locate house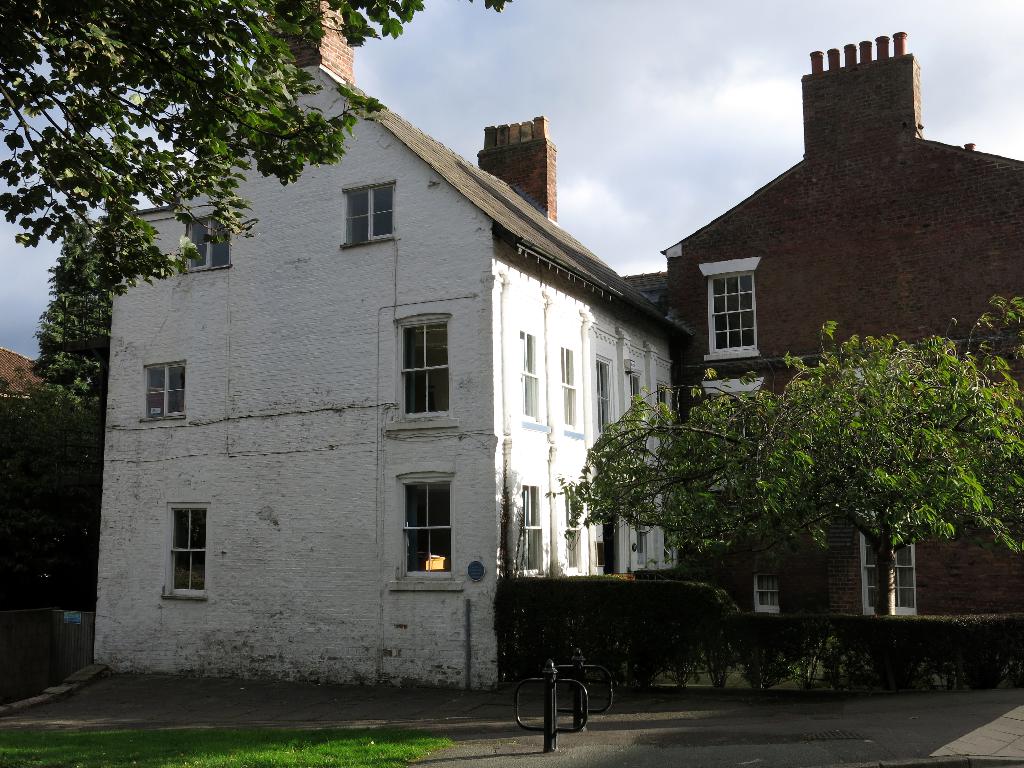
rect(0, 346, 59, 429)
